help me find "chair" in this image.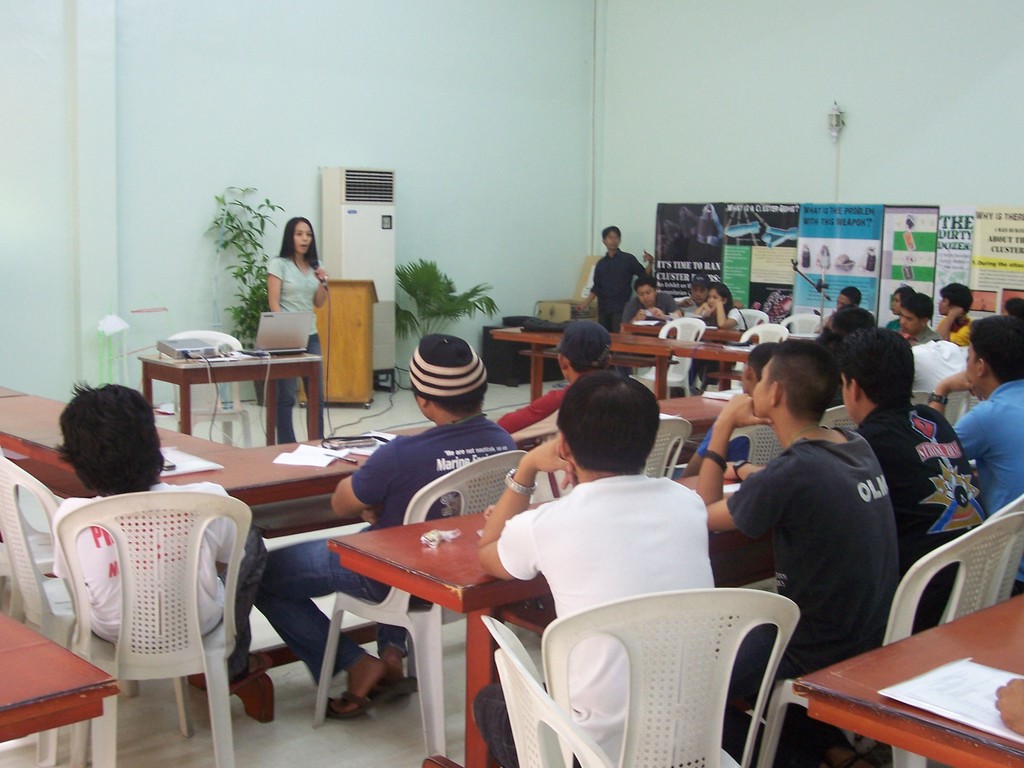
Found it: region(758, 511, 1023, 767).
